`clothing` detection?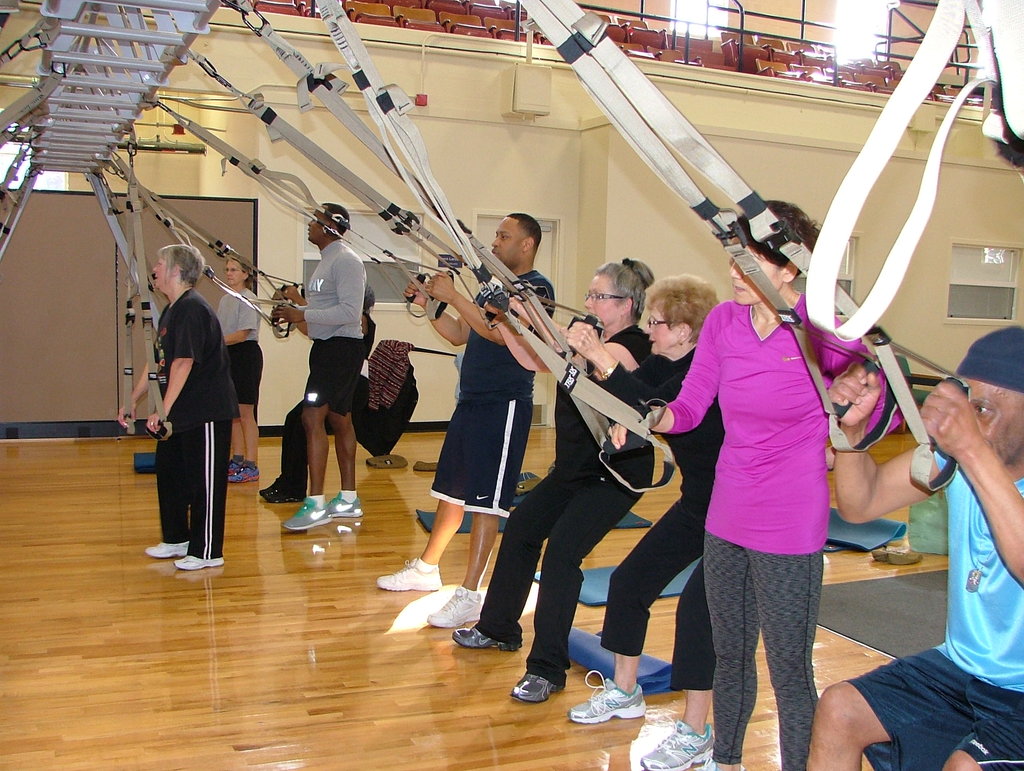
{"left": 477, "top": 319, "right": 652, "bottom": 686}
